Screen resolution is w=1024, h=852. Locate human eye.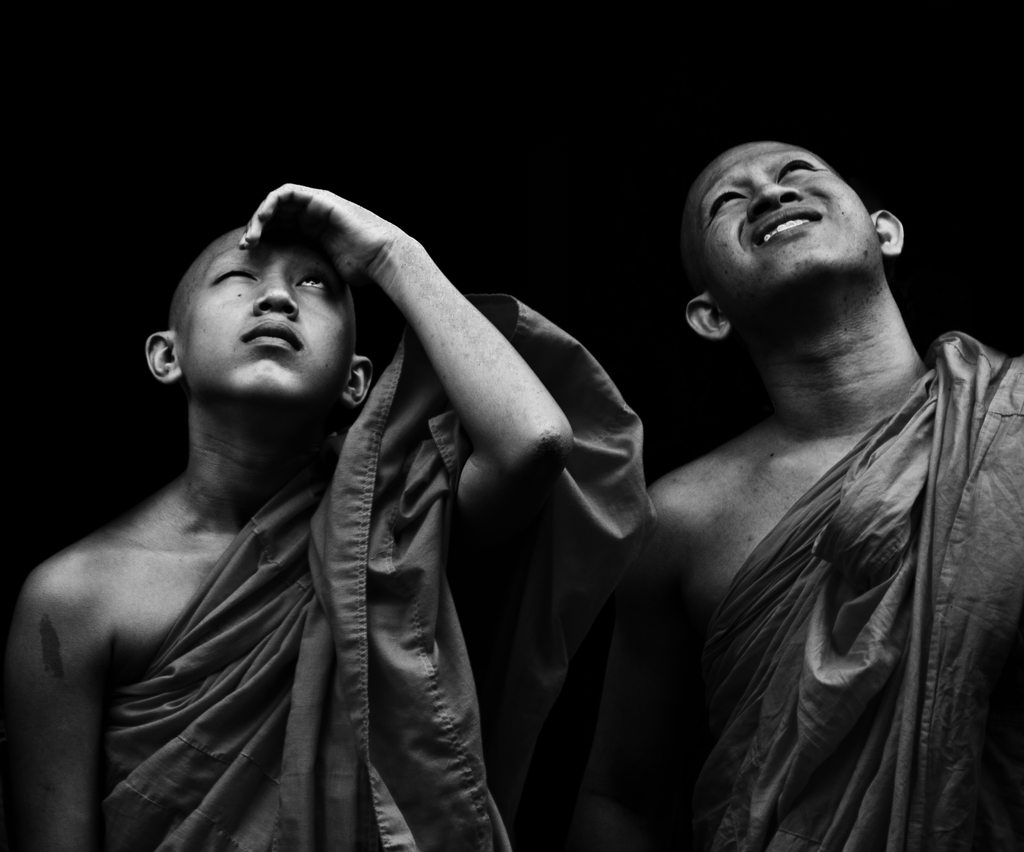
Rect(780, 154, 822, 180).
